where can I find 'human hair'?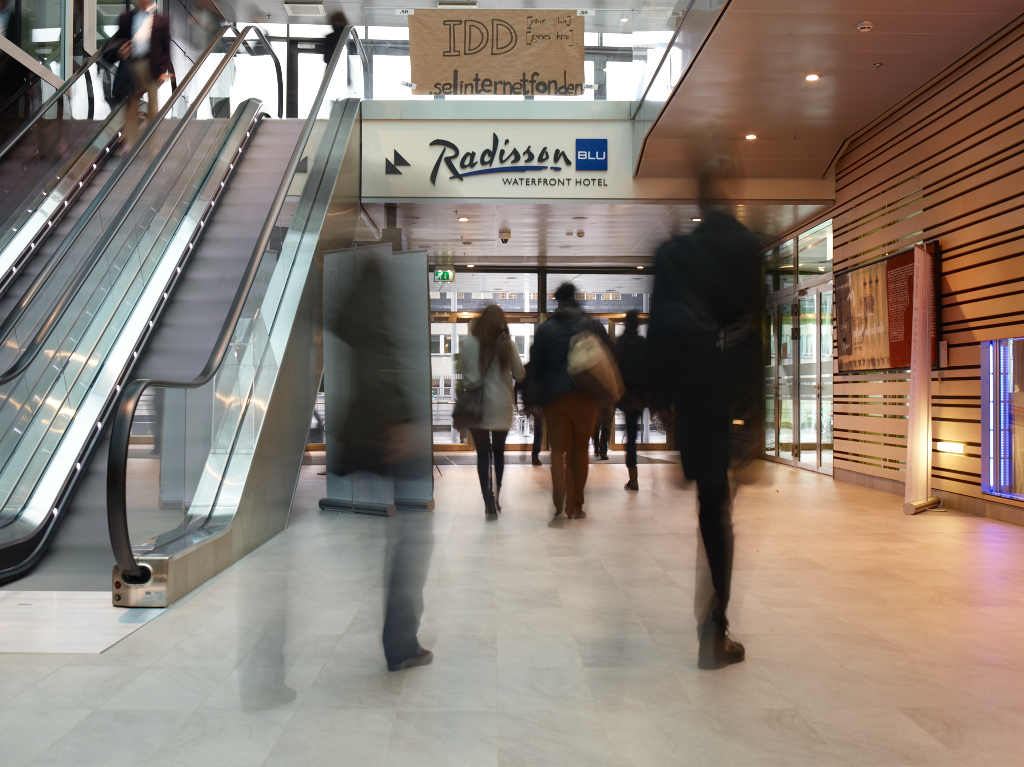
You can find it at (left=552, top=278, right=575, bottom=301).
